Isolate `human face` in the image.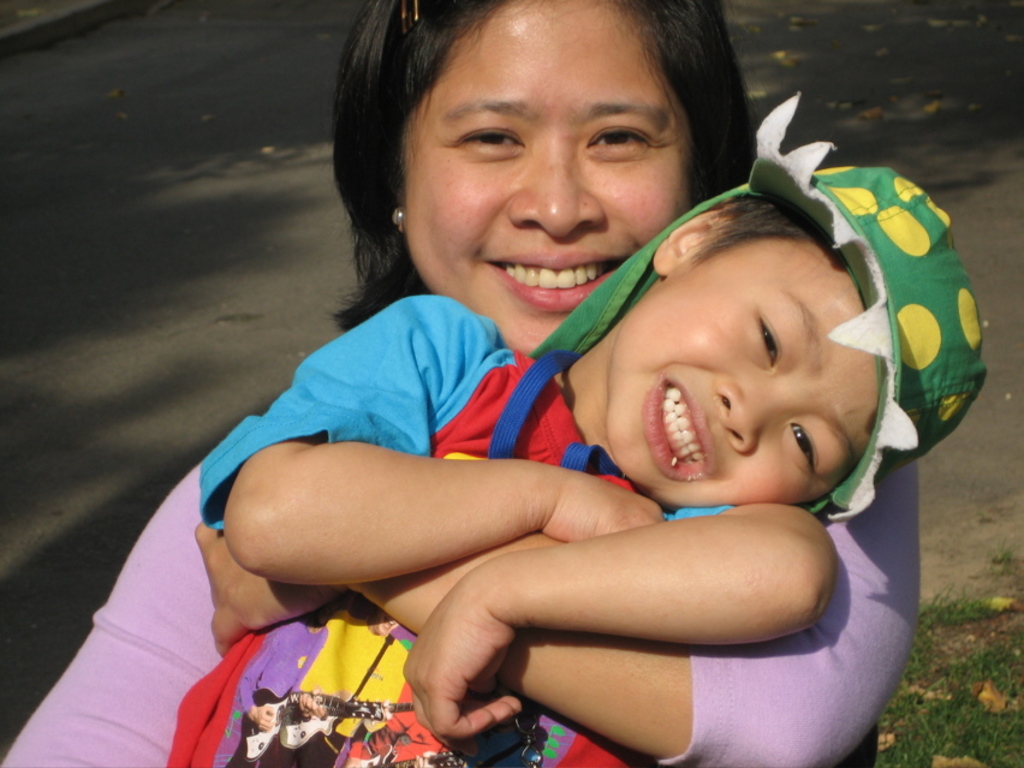
Isolated region: 612,254,871,504.
